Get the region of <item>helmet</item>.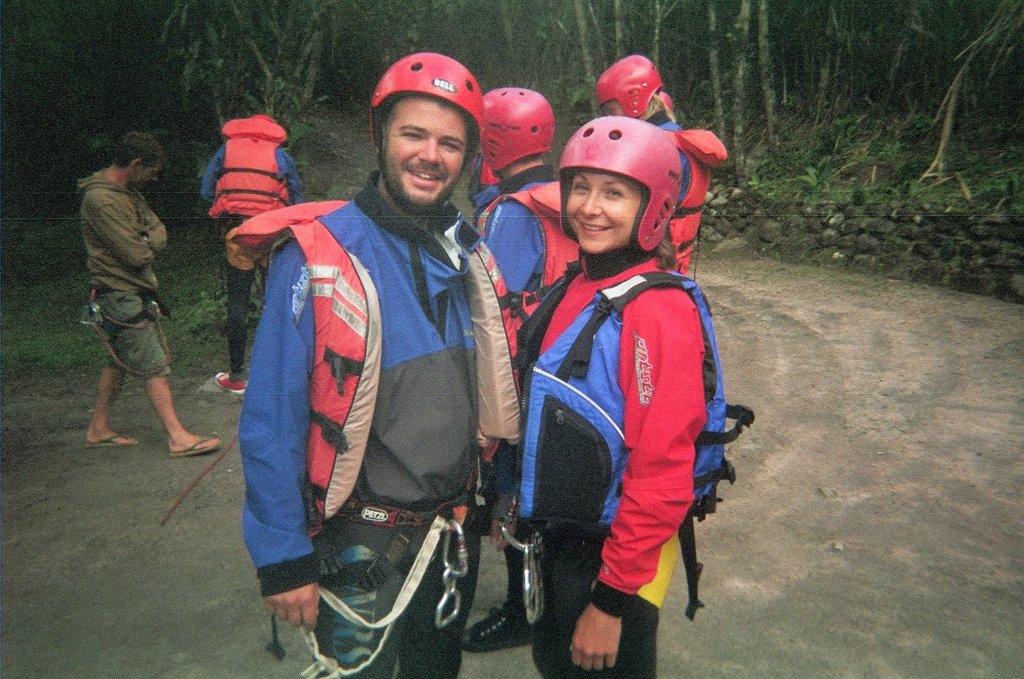
x1=478 y1=86 x2=557 y2=174.
